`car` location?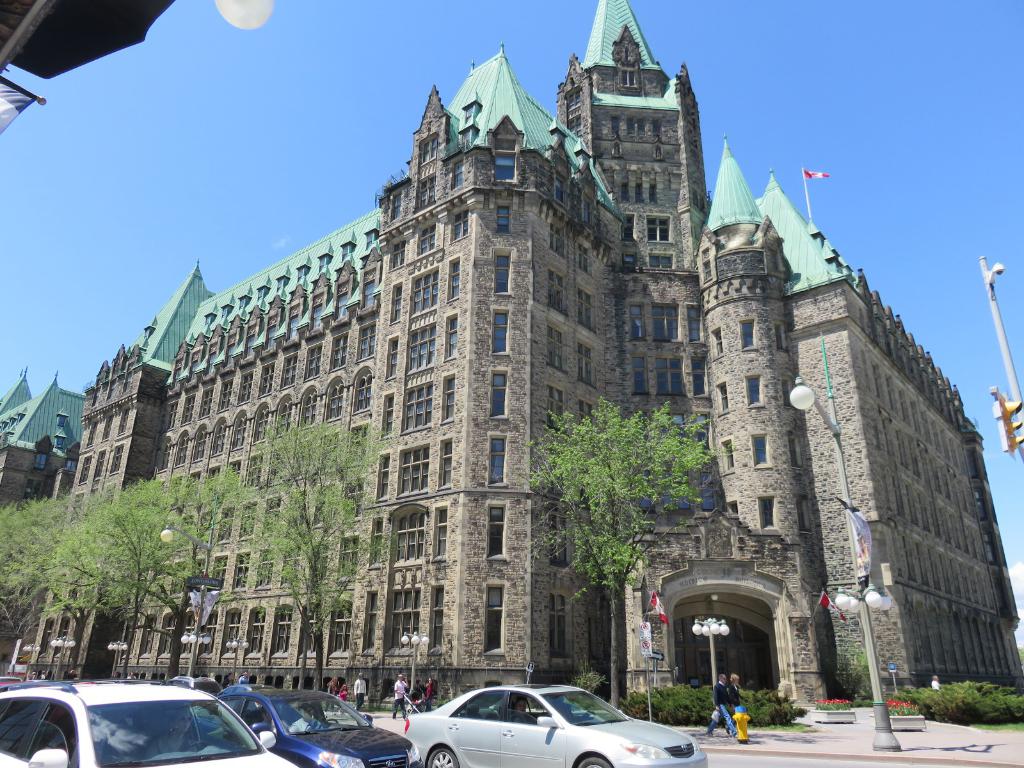
x1=408, y1=679, x2=710, y2=767
